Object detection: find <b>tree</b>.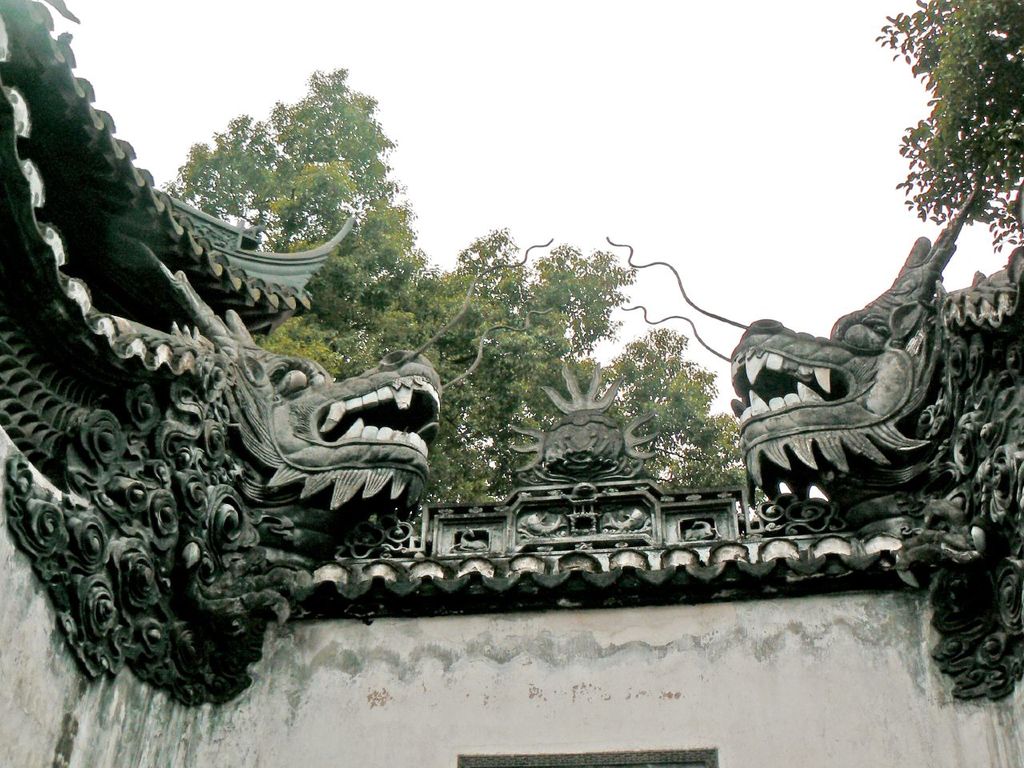
{"left": 876, "top": 26, "right": 1009, "bottom": 288}.
